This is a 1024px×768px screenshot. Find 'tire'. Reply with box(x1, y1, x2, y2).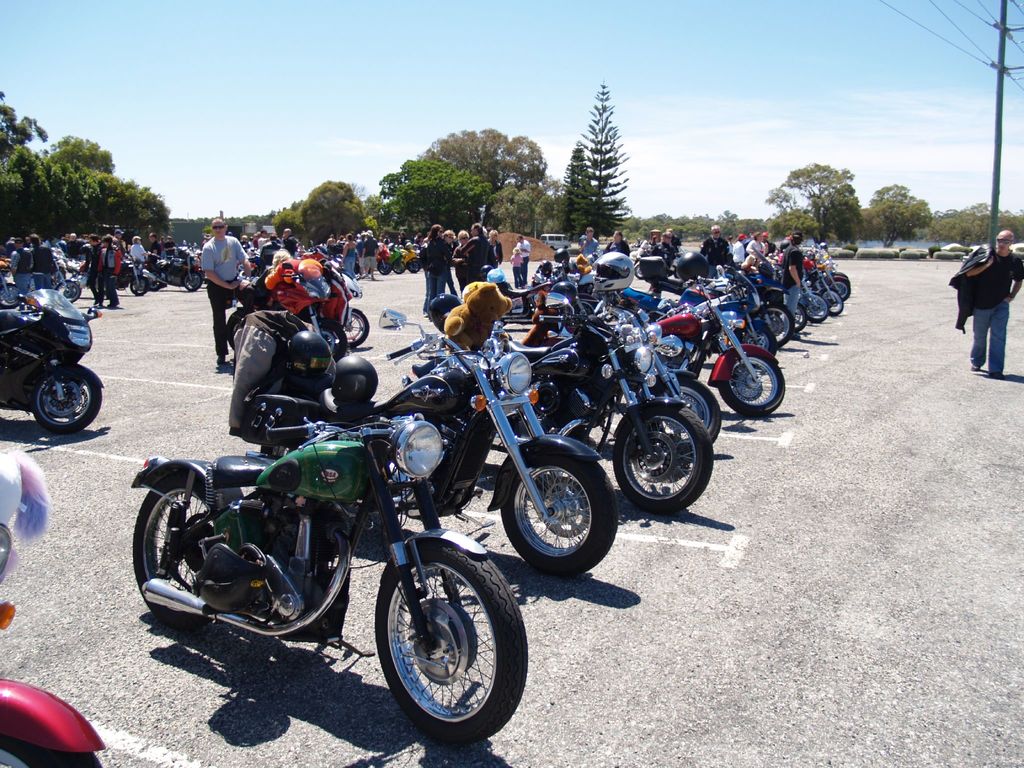
box(394, 260, 408, 276).
